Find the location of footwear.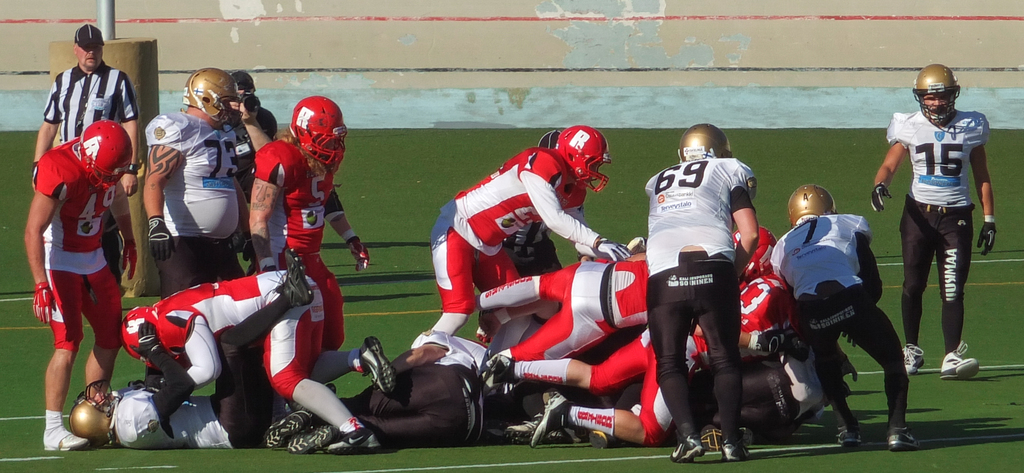
Location: select_region(840, 427, 864, 447).
